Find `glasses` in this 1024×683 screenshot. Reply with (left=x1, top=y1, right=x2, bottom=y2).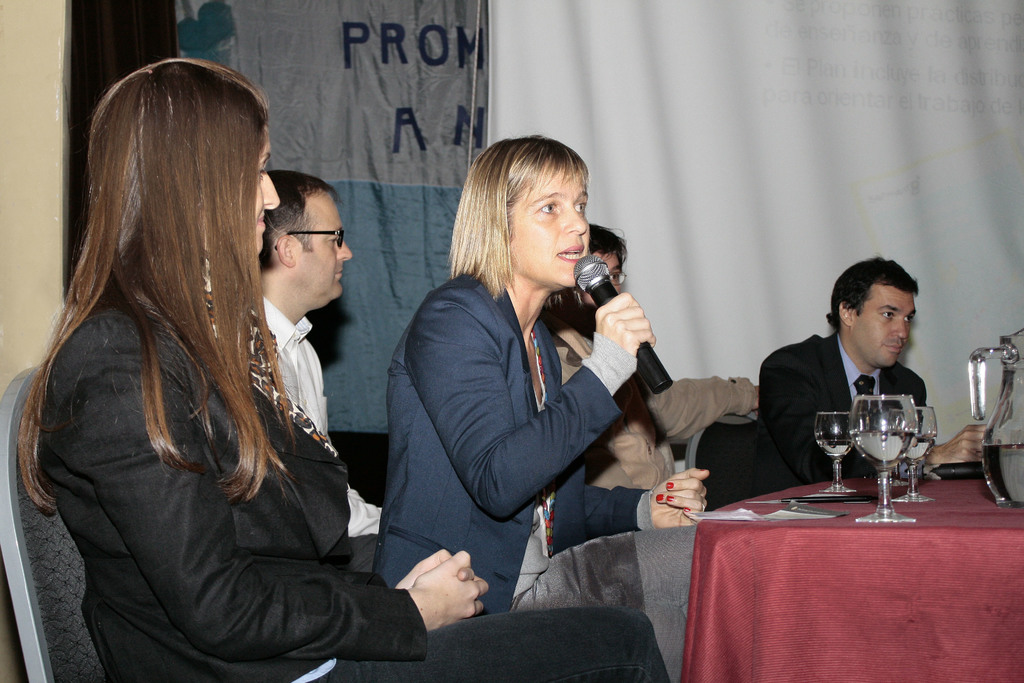
(left=608, top=272, right=627, bottom=288).
